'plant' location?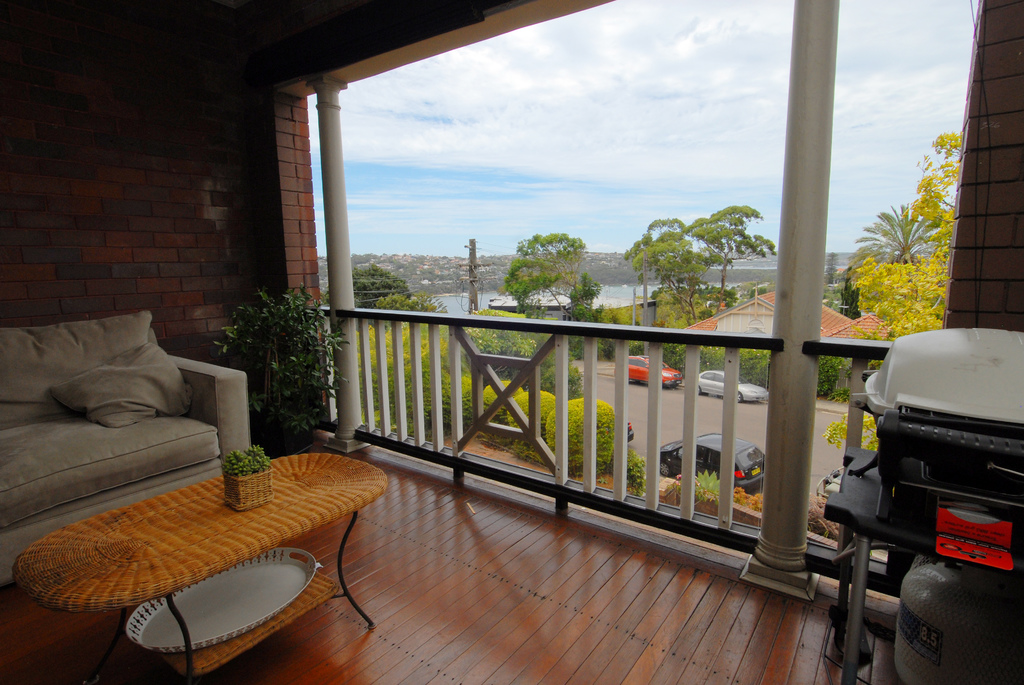
BBox(209, 271, 351, 443)
